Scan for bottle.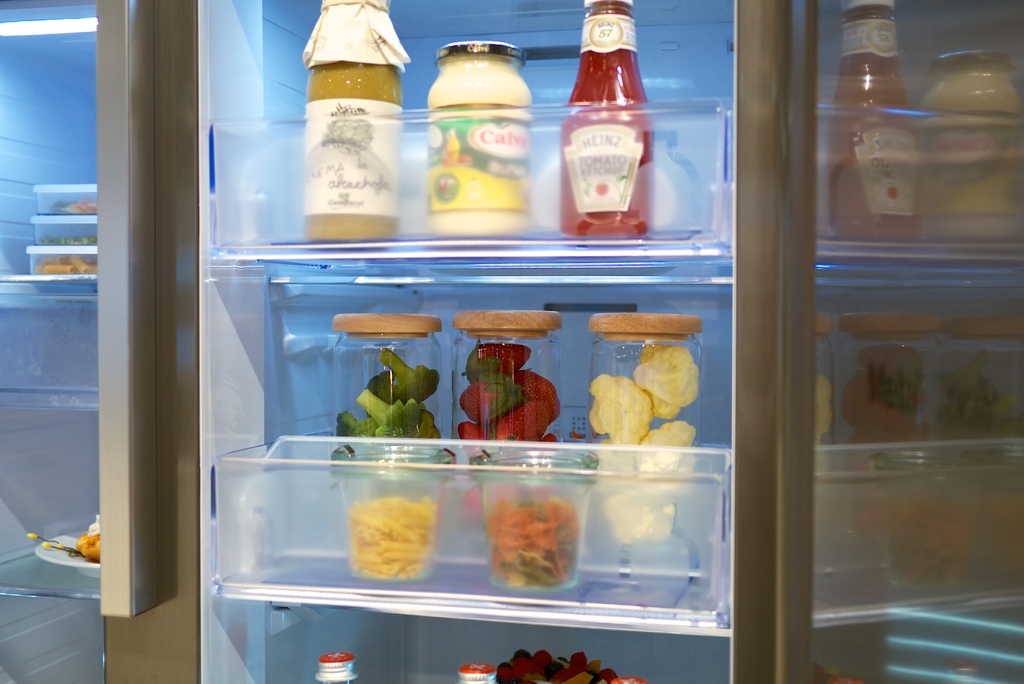
Scan result: l=963, t=298, r=1023, b=595.
